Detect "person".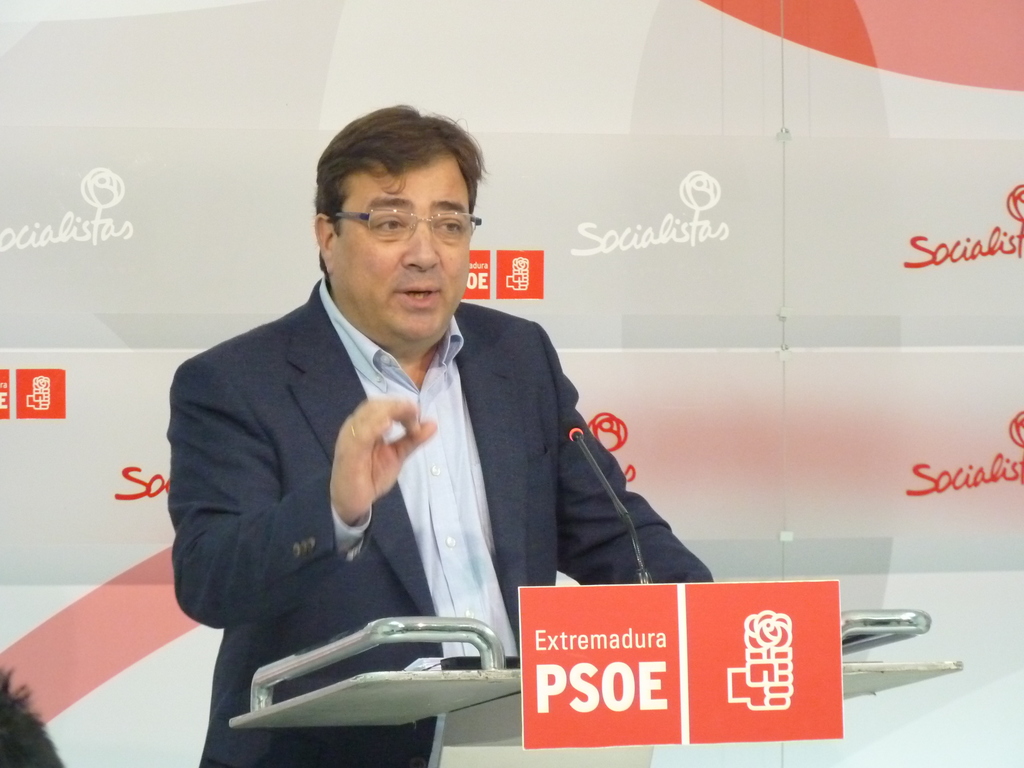
Detected at <bbox>166, 102, 718, 767</bbox>.
